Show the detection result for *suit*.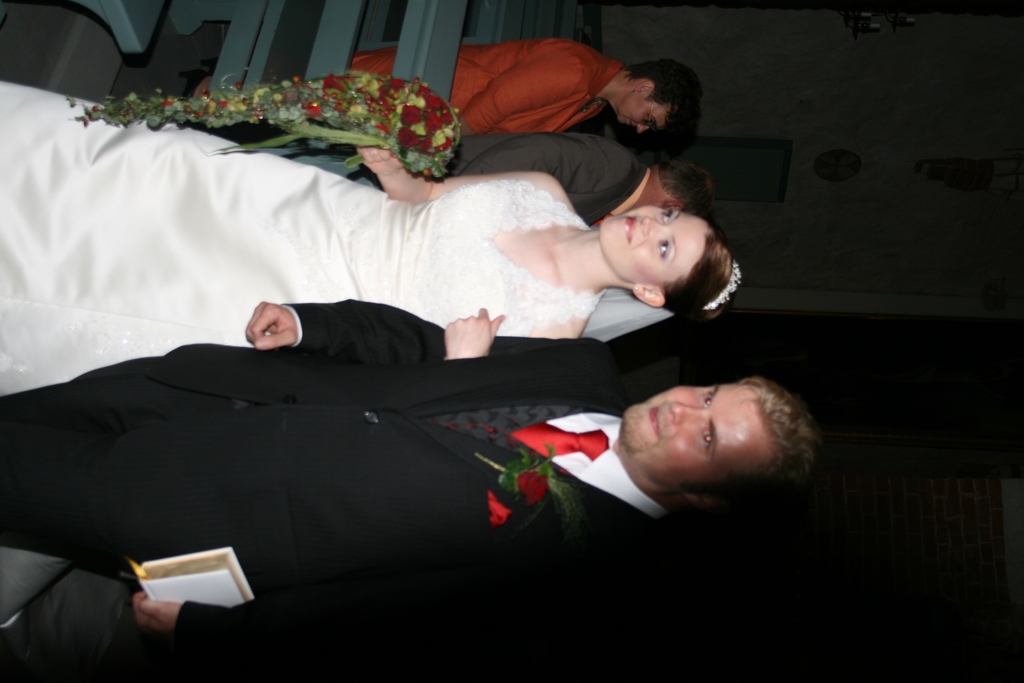
<box>32,267,661,643</box>.
